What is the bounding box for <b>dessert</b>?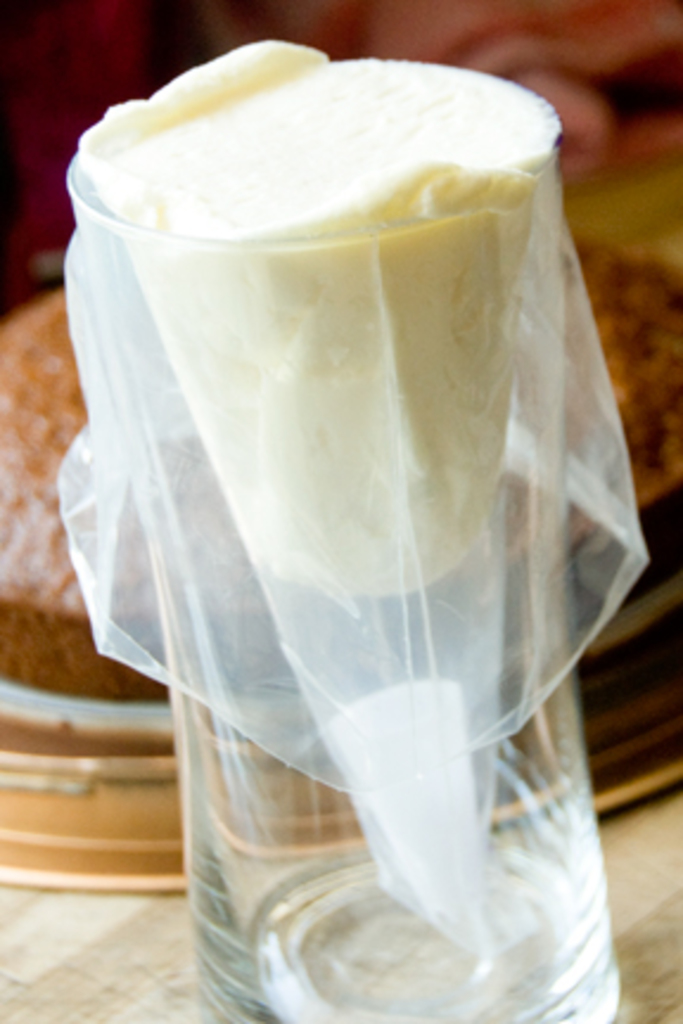
crop(0, 284, 681, 699).
